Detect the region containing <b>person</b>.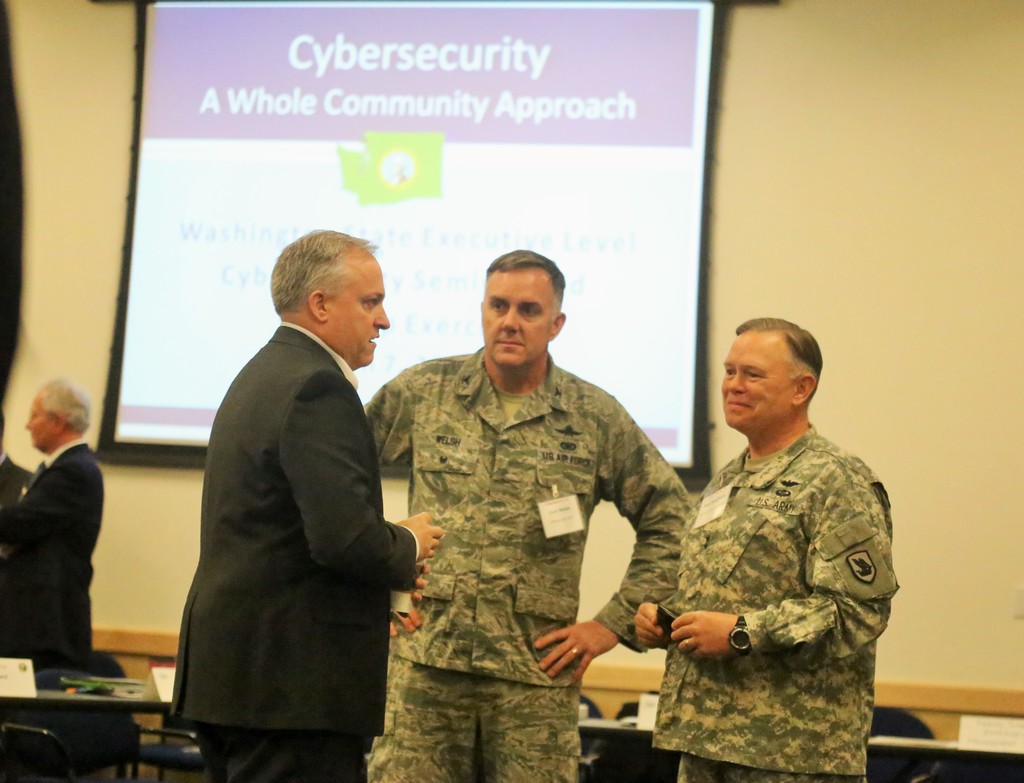
x1=631 y1=313 x2=899 y2=782.
